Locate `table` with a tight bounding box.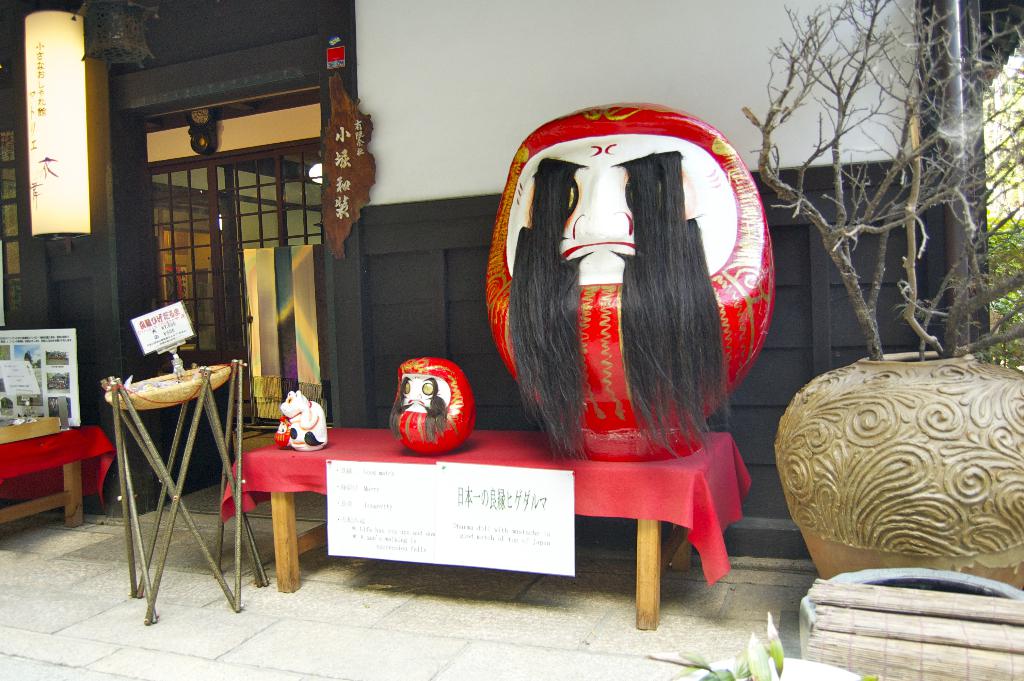
Rect(0, 414, 113, 534).
